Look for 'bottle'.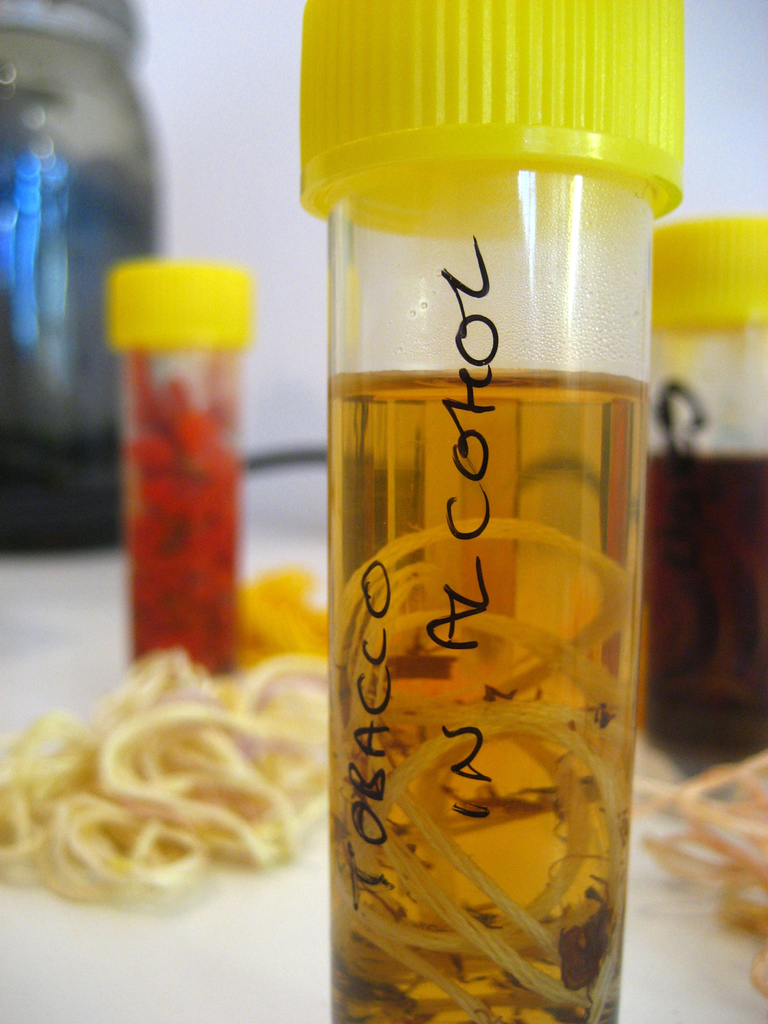
Found: (647,205,767,788).
